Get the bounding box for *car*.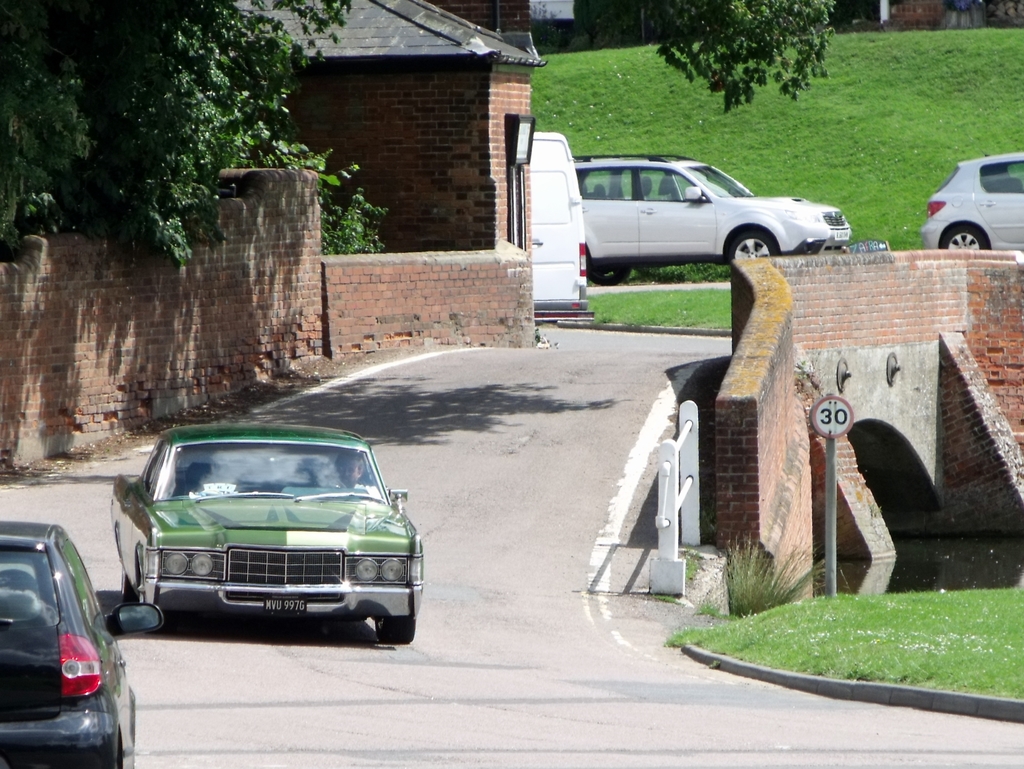
(573, 152, 852, 287).
